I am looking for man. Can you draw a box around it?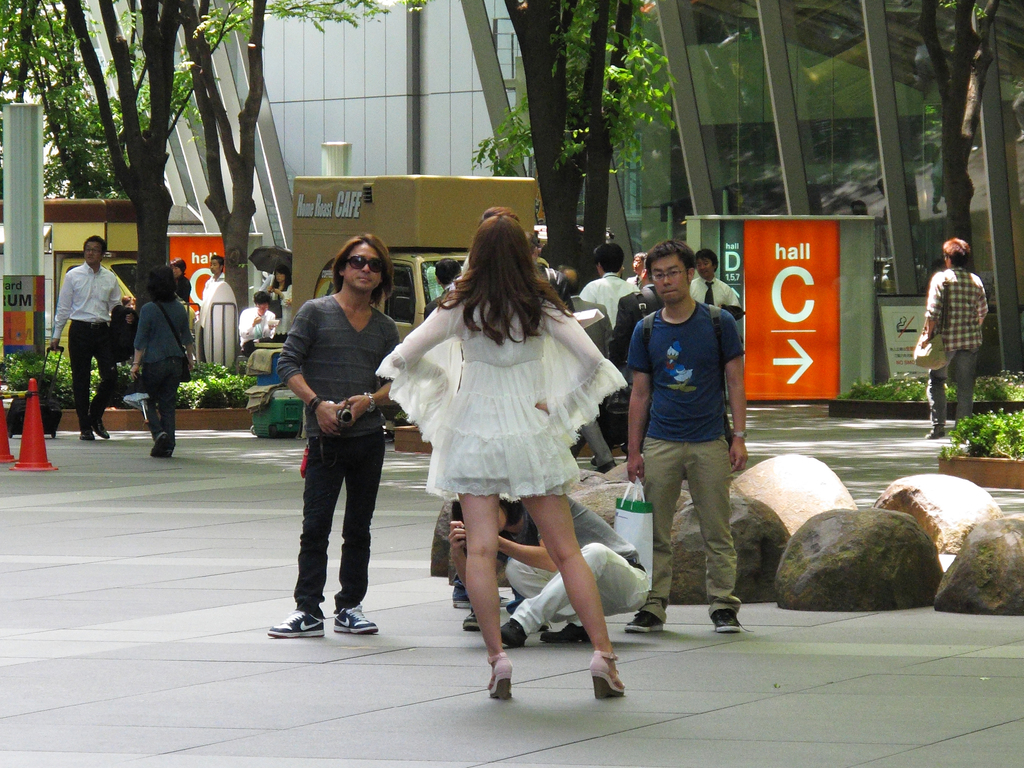
Sure, the bounding box is {"x1": 557, "y1": 268, "x2": 612, "y2": 357}.
